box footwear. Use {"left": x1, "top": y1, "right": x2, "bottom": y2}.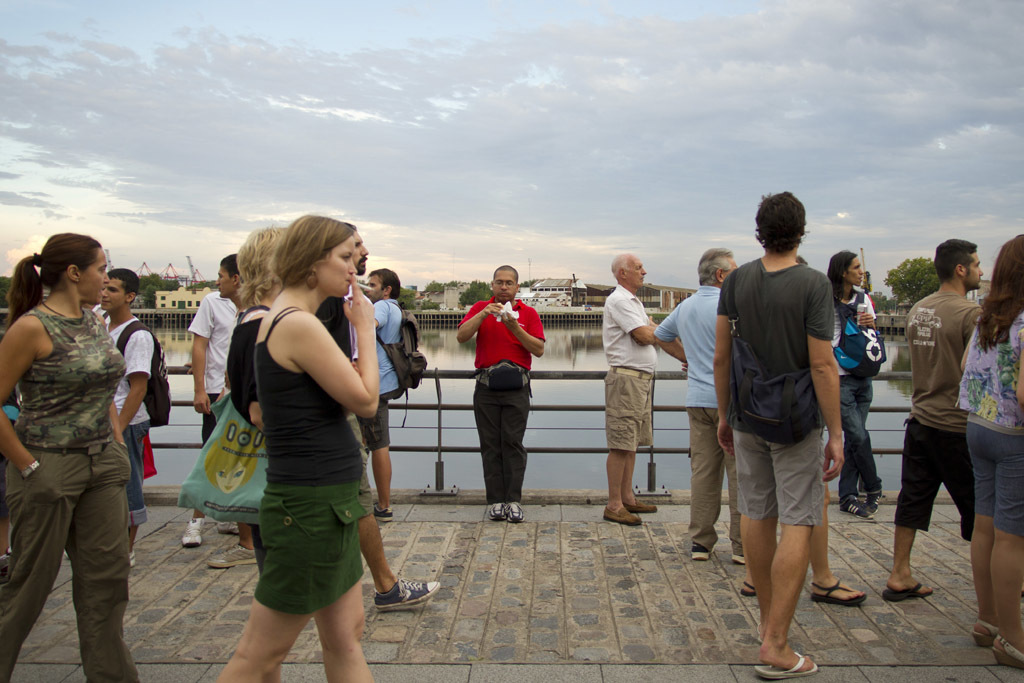
{"left": 372, "top": 587, "right": 437, "bottom": 612}.
